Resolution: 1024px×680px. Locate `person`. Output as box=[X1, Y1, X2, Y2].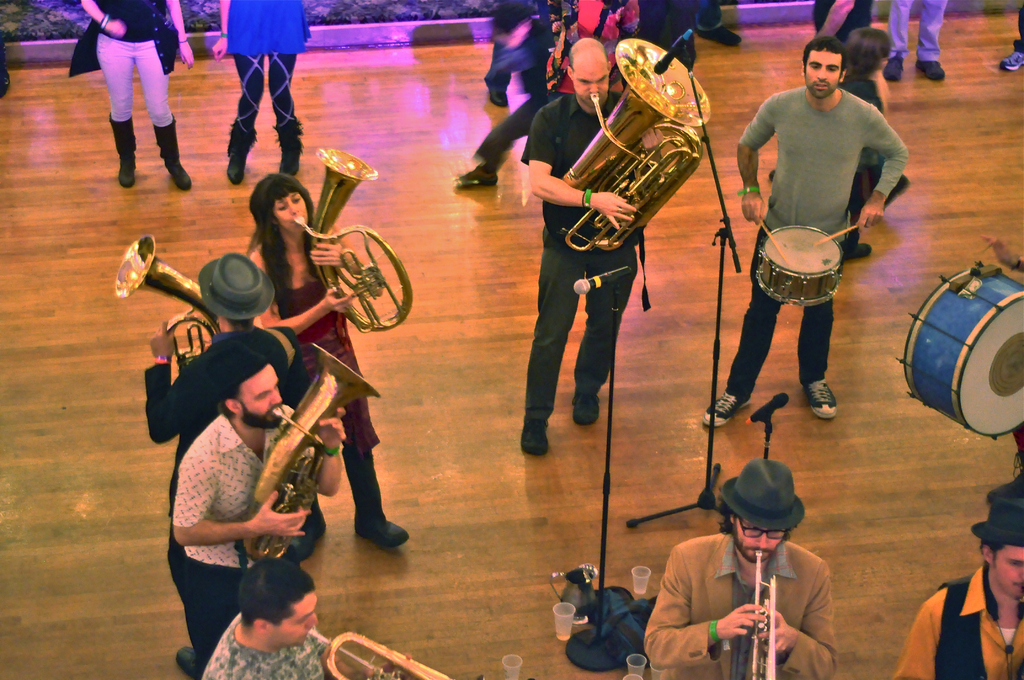
box=[454, 0, 620, 191].
